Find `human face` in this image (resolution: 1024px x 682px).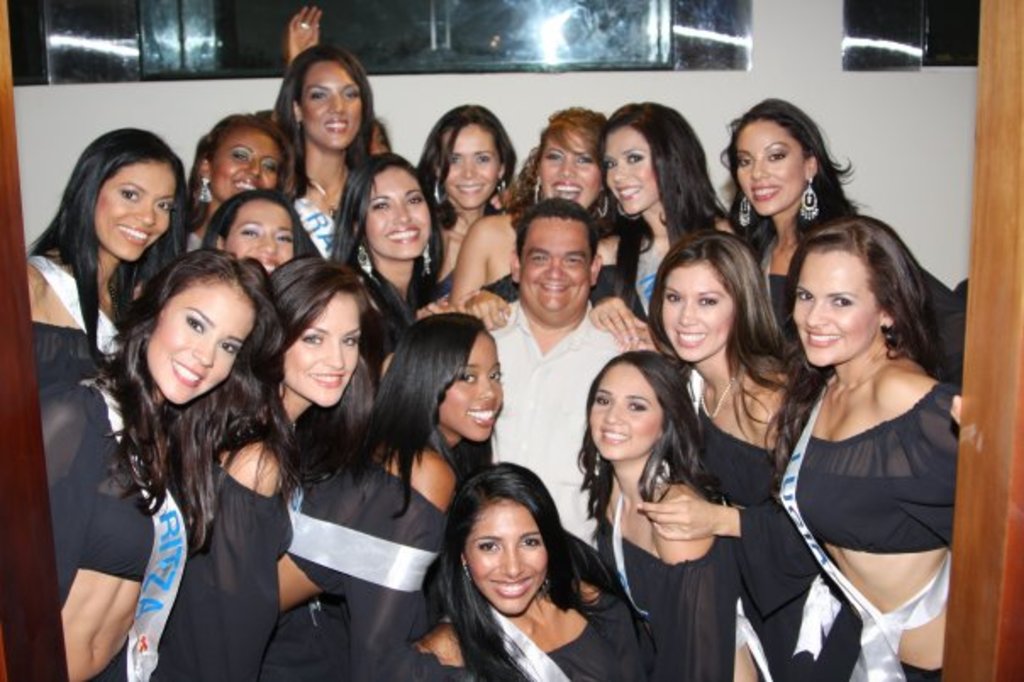
rect(465, 516, 539, 611).
